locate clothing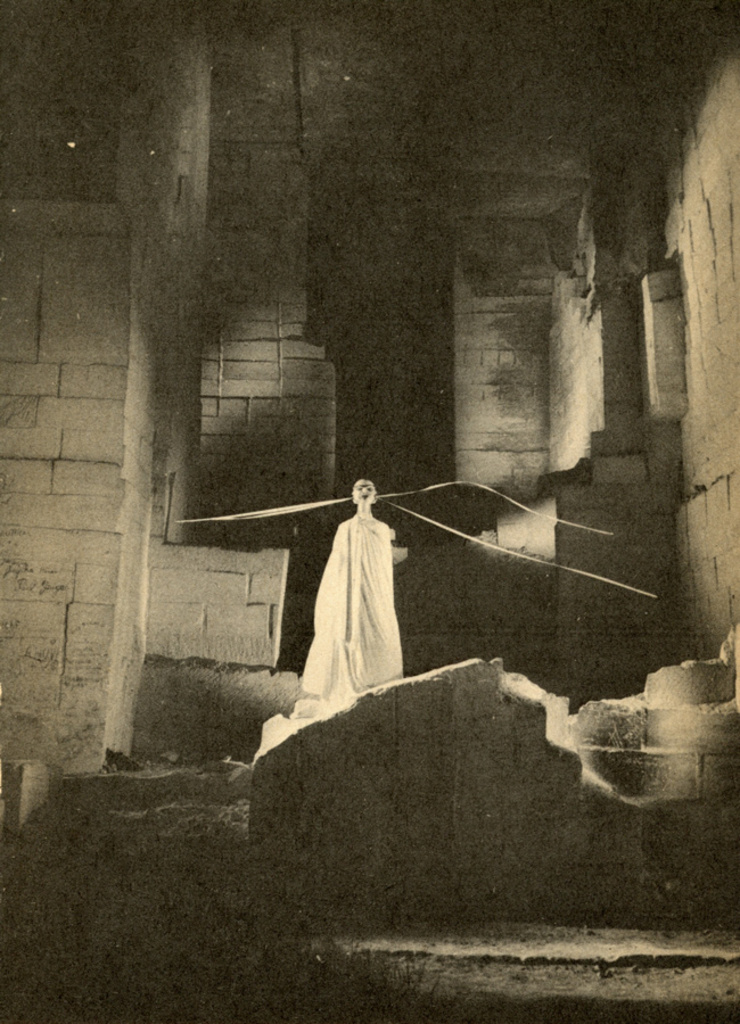
<bbox>299, 481, 417, 709</bbox>
